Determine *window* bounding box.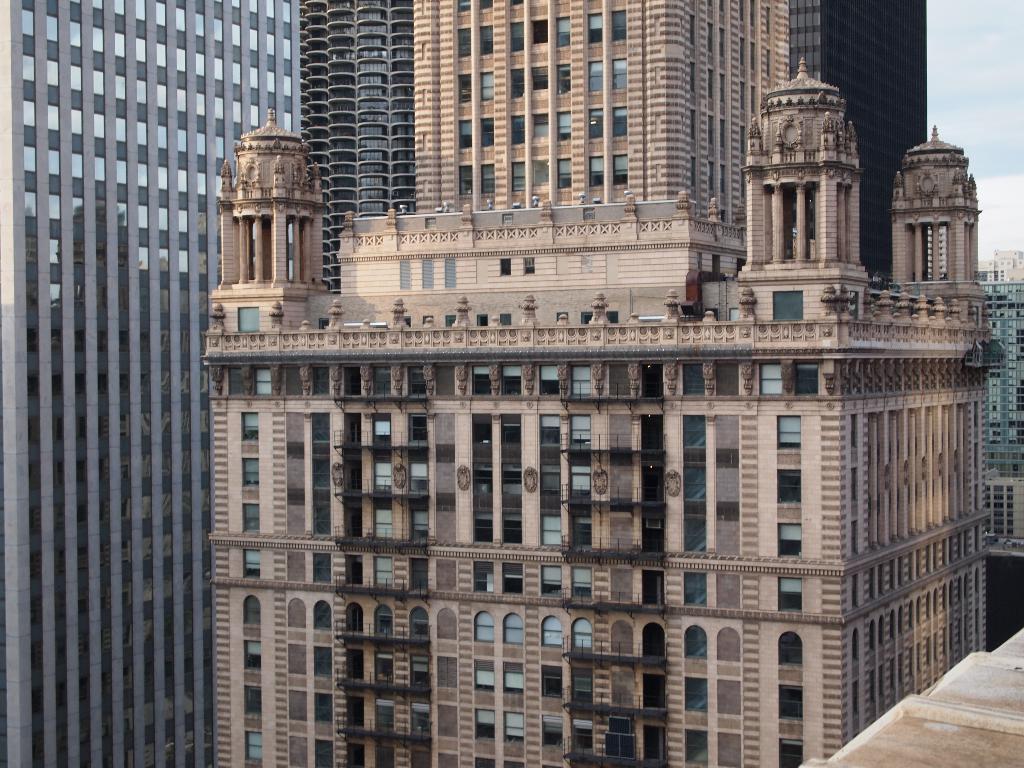
Determined: bbox=[240, 412, 260, 444].
